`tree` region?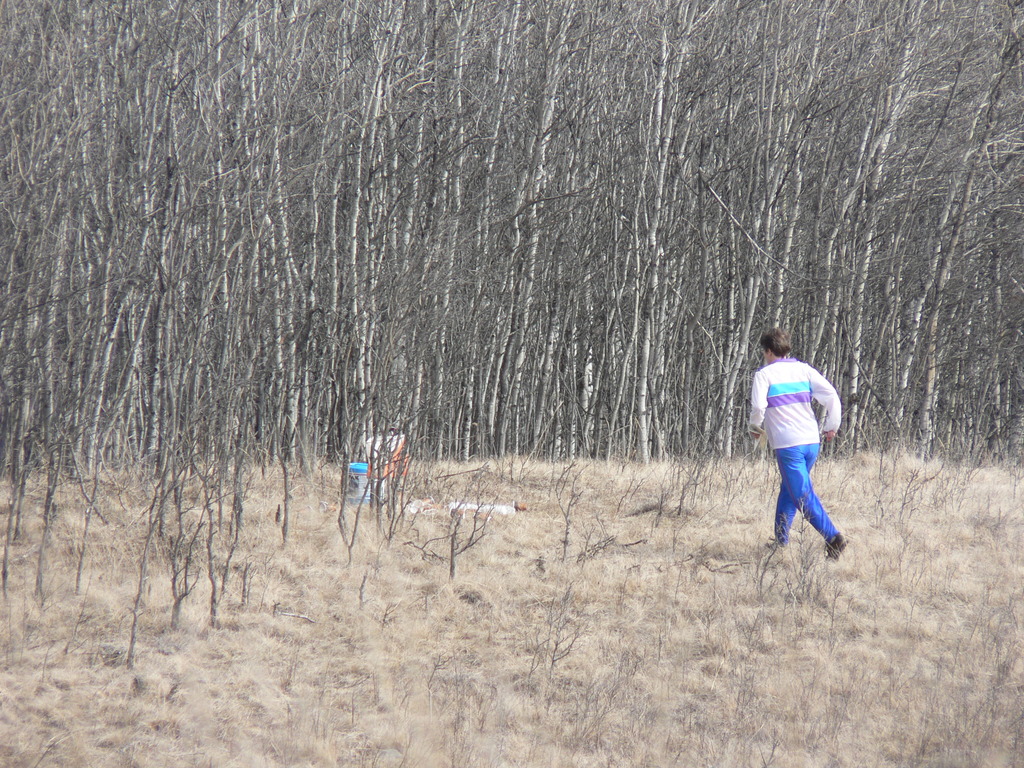
bbox(0, 1, 1023, 659)
